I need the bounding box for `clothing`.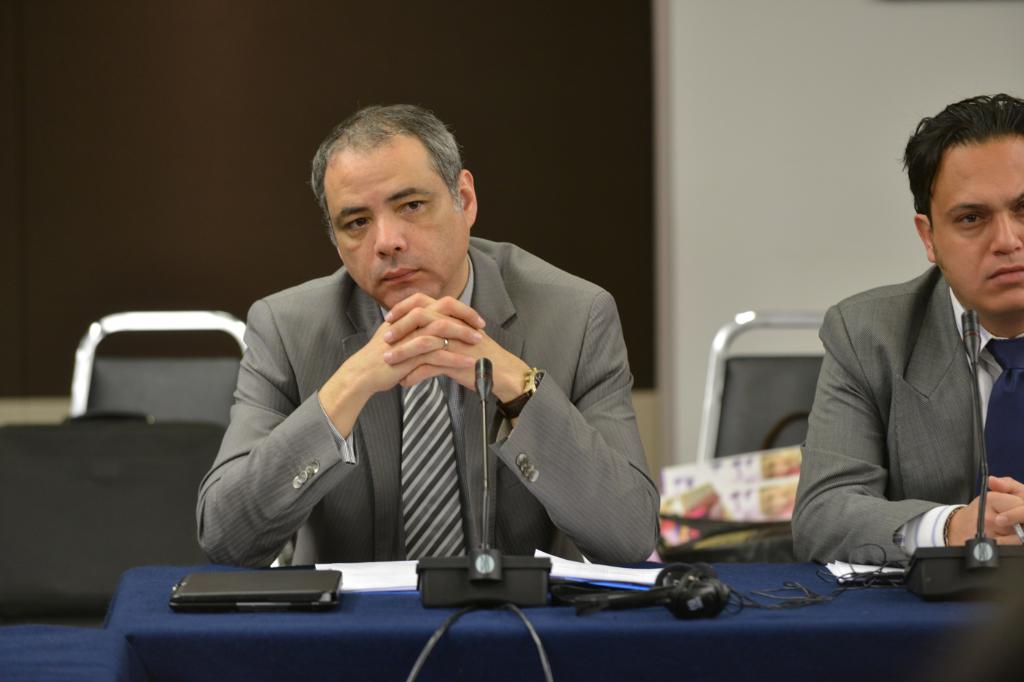
Here it is: {"left": 788, "top": 264, "right": 1023, "bottom": 569}.
